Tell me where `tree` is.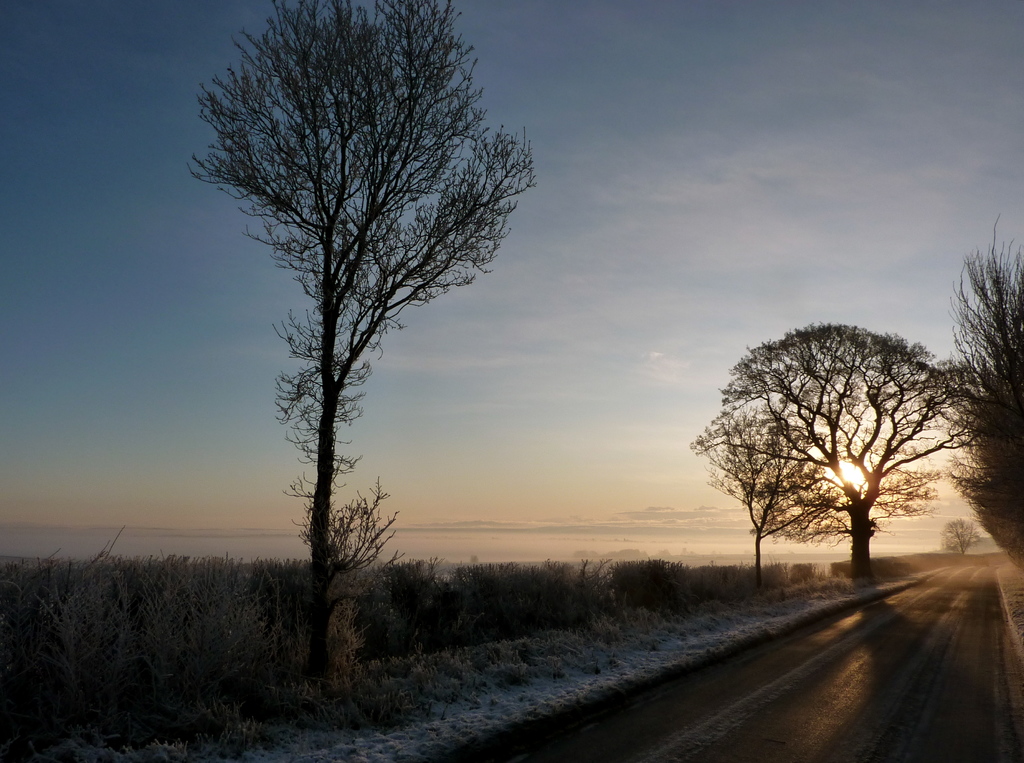
`tree` is at x1=940 y1=205 x2=1023 y2=574.
